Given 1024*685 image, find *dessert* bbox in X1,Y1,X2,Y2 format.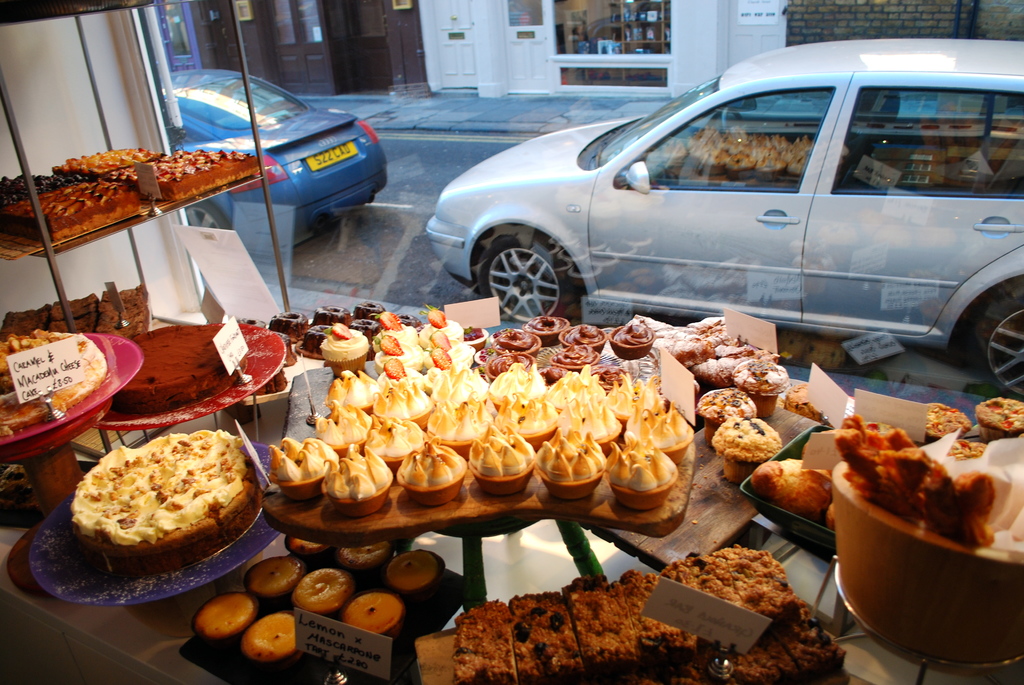
566,576,636,678.
